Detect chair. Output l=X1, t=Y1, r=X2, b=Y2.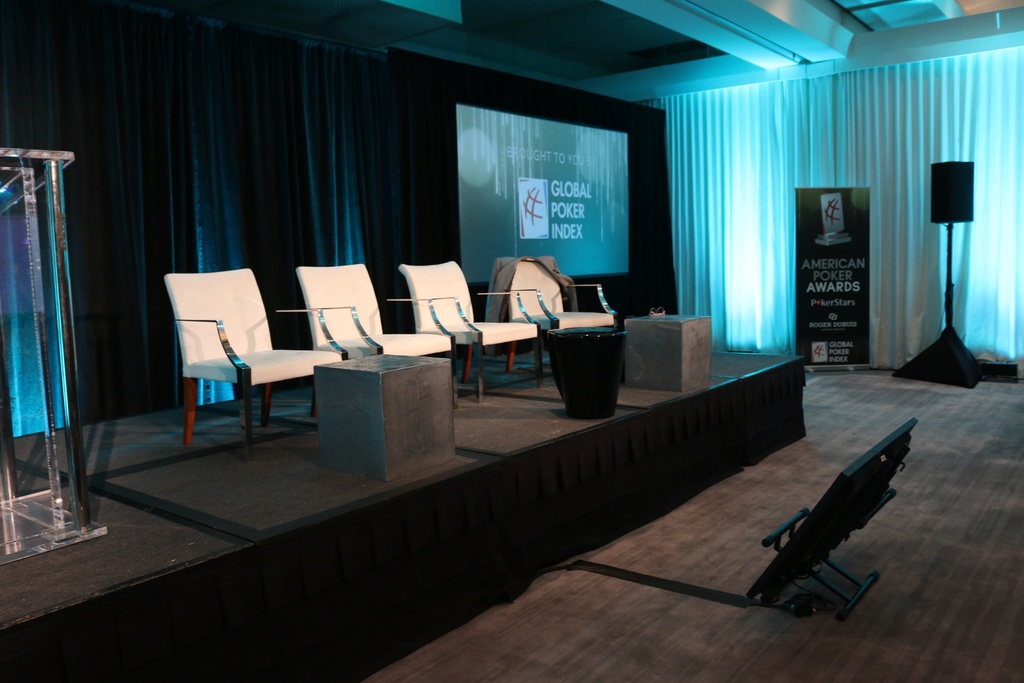
l=494, t=253, r=621, b=382.
